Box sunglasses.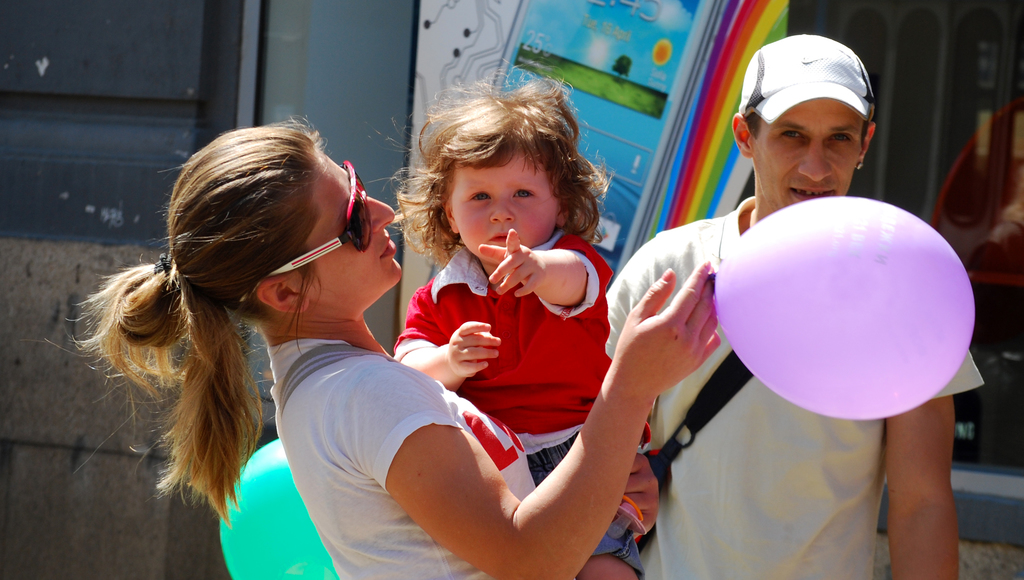
box(239, 160, 375, 304).
